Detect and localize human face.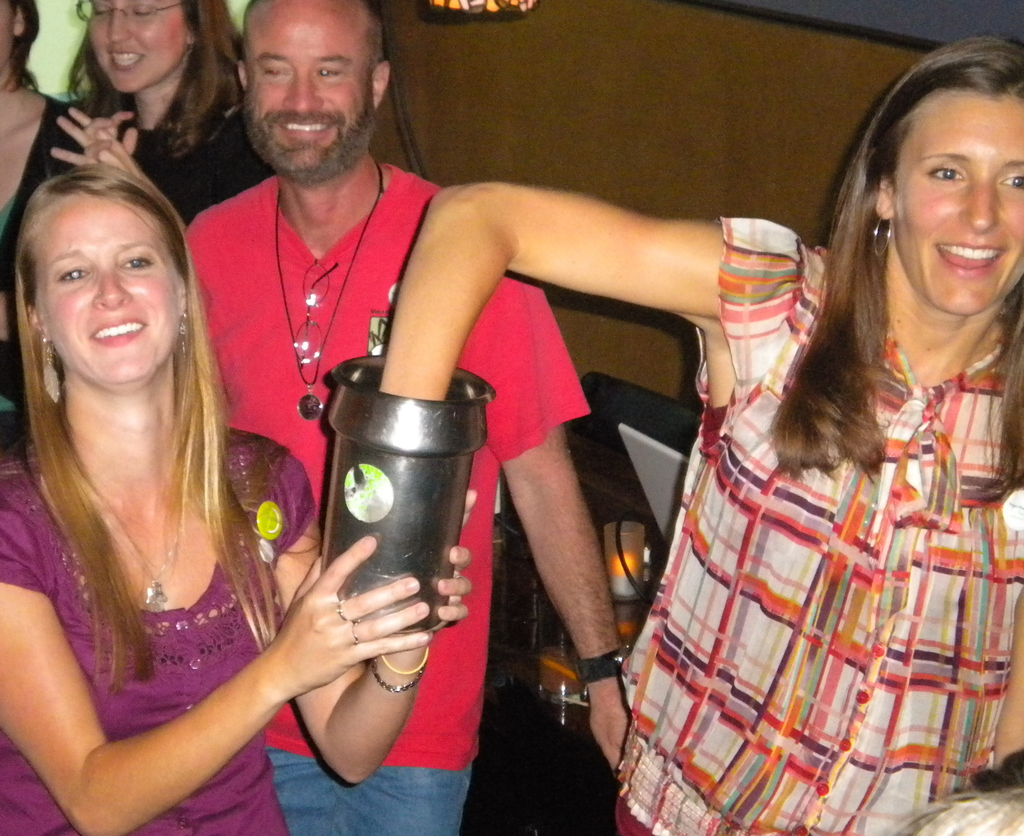
Localized at bbox=[893, 90, 1023, 316].
